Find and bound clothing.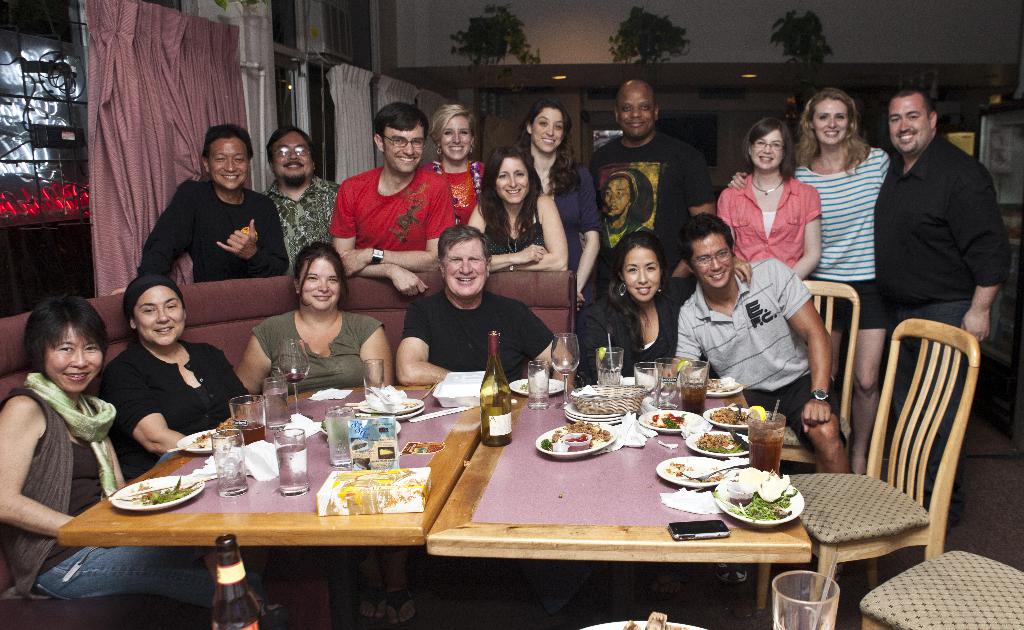
Bound: Rect(0, 370, 262, 611).
